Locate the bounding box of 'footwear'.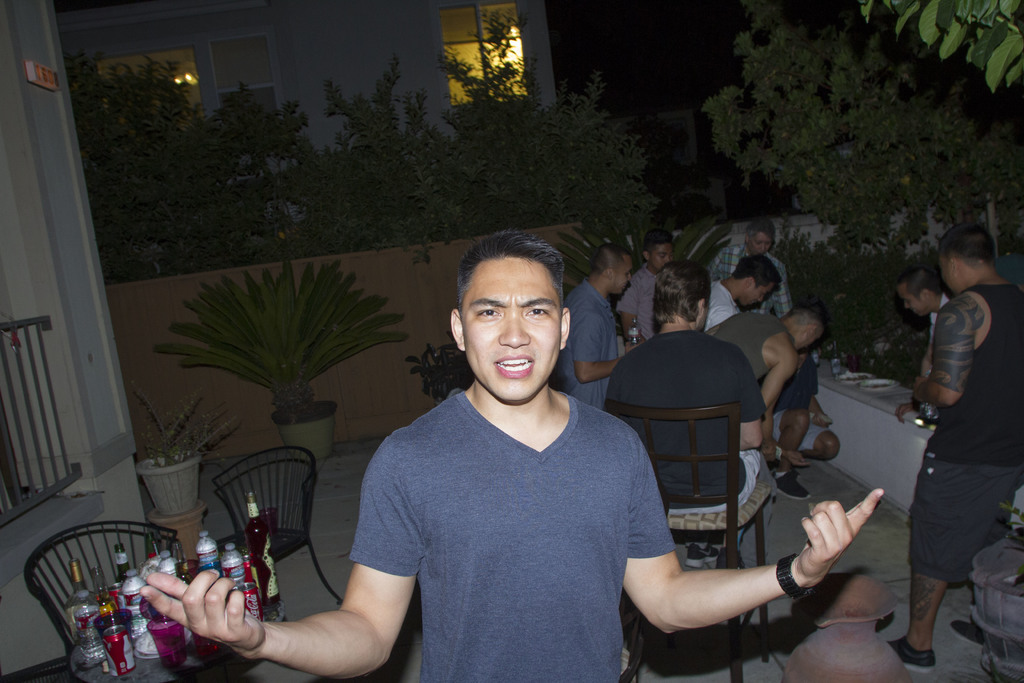
Bounding box: l=884, t=637, r=934, b=671.
